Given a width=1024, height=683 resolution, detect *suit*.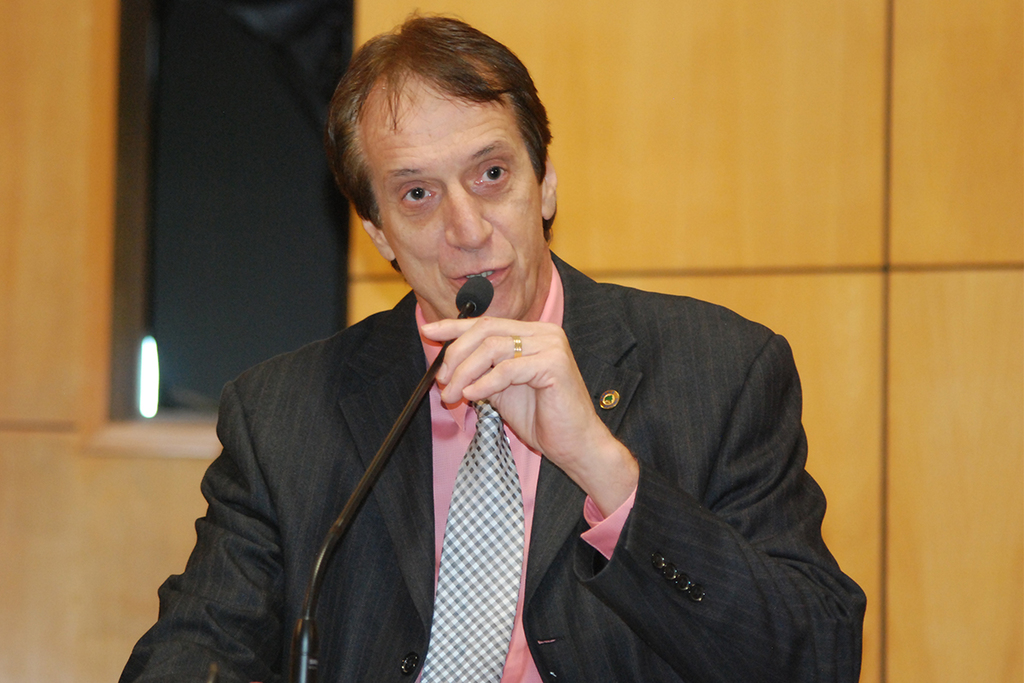
116/244/869/682.
